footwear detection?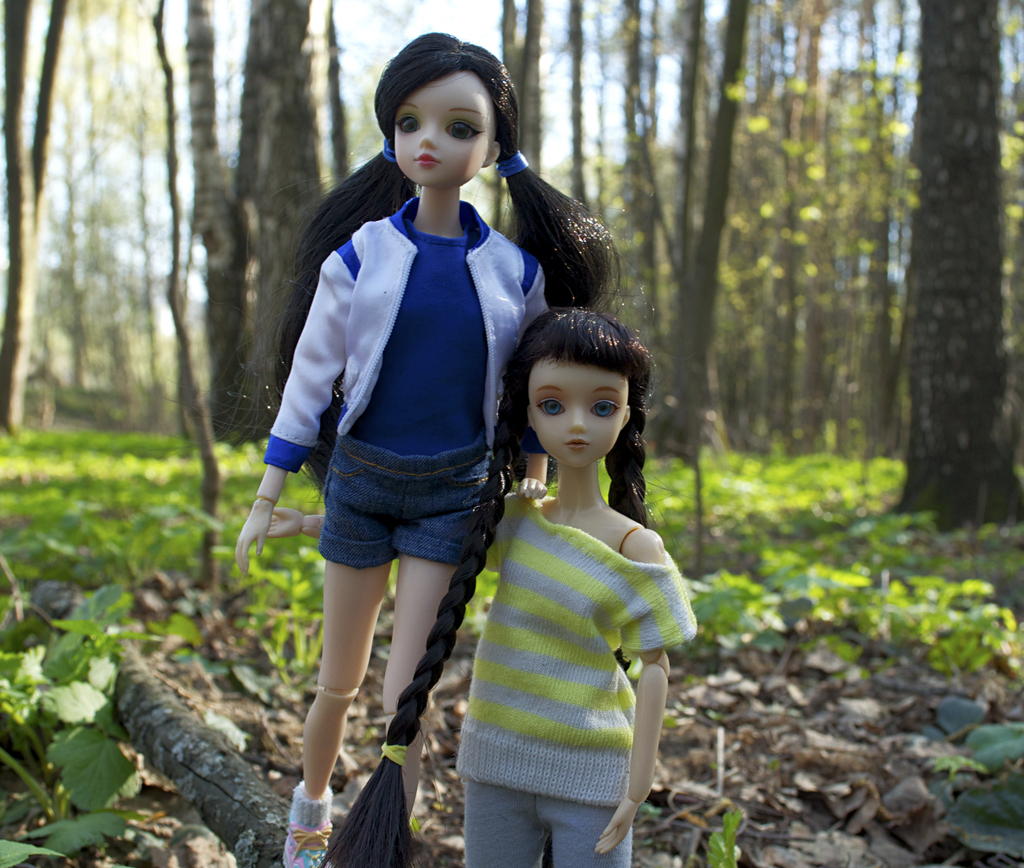
(279,827,330,865)
